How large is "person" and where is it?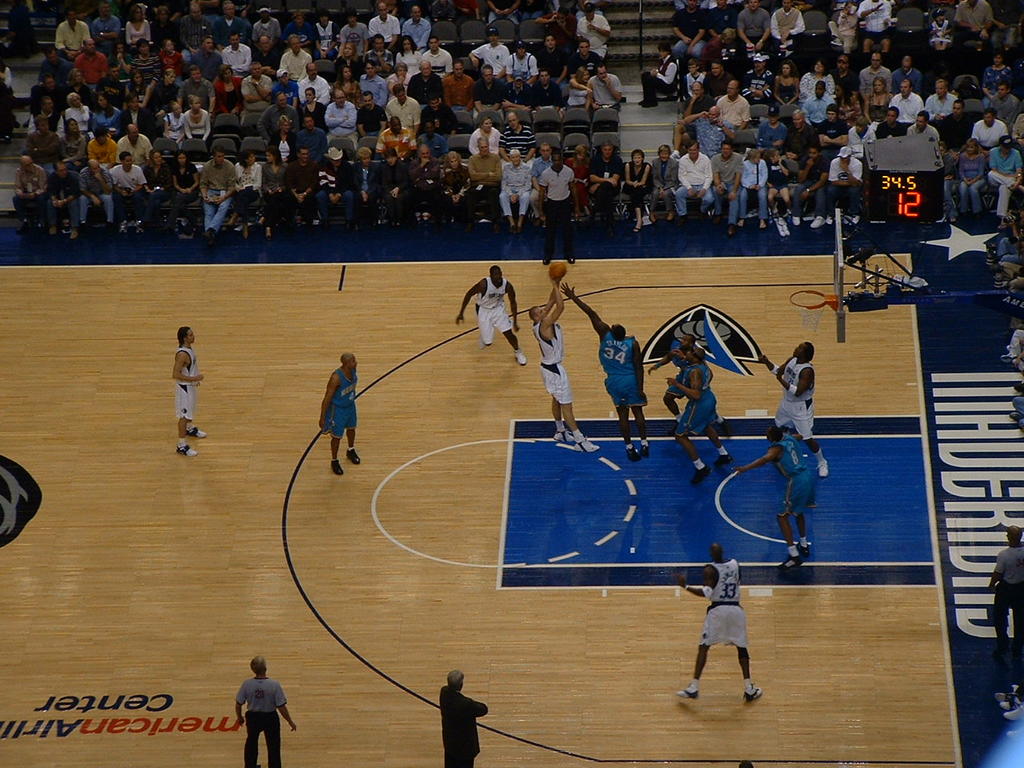
Bounding box: x1=774, y1=56, x2=800, y2=106.
